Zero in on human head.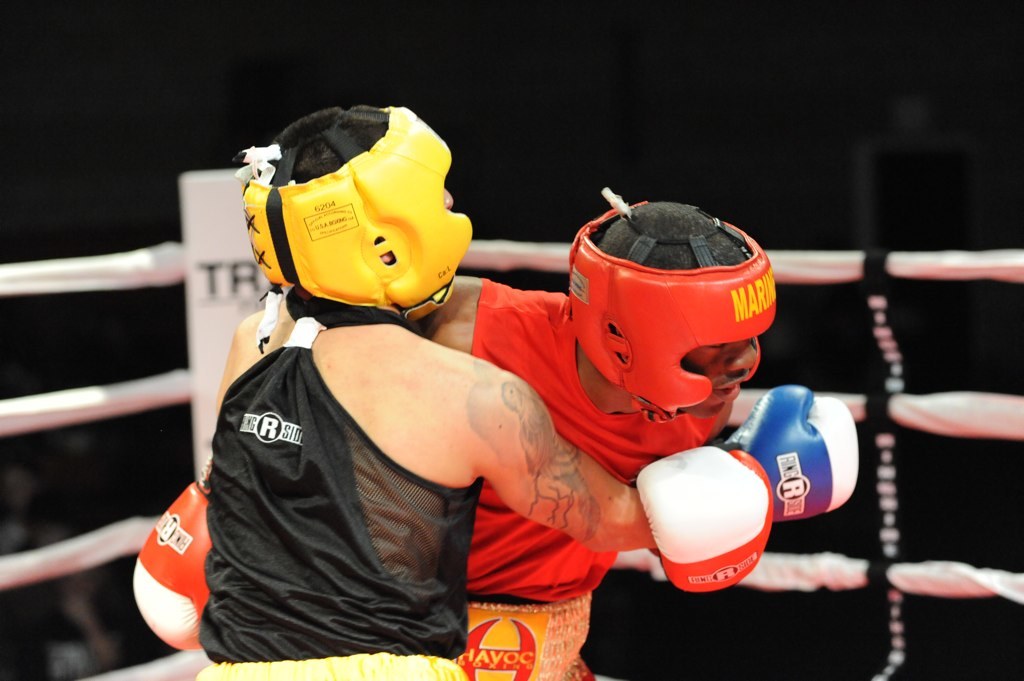
Zeroed in: 566:202:776:420.
